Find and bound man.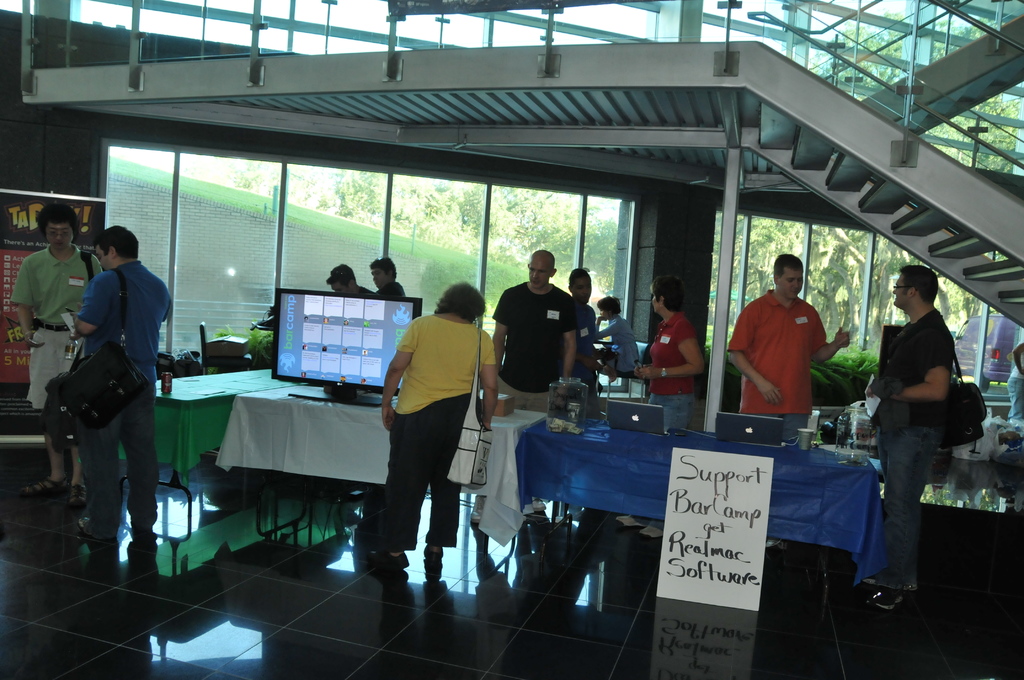
Bound: rect(561, 261, 612, 398).
